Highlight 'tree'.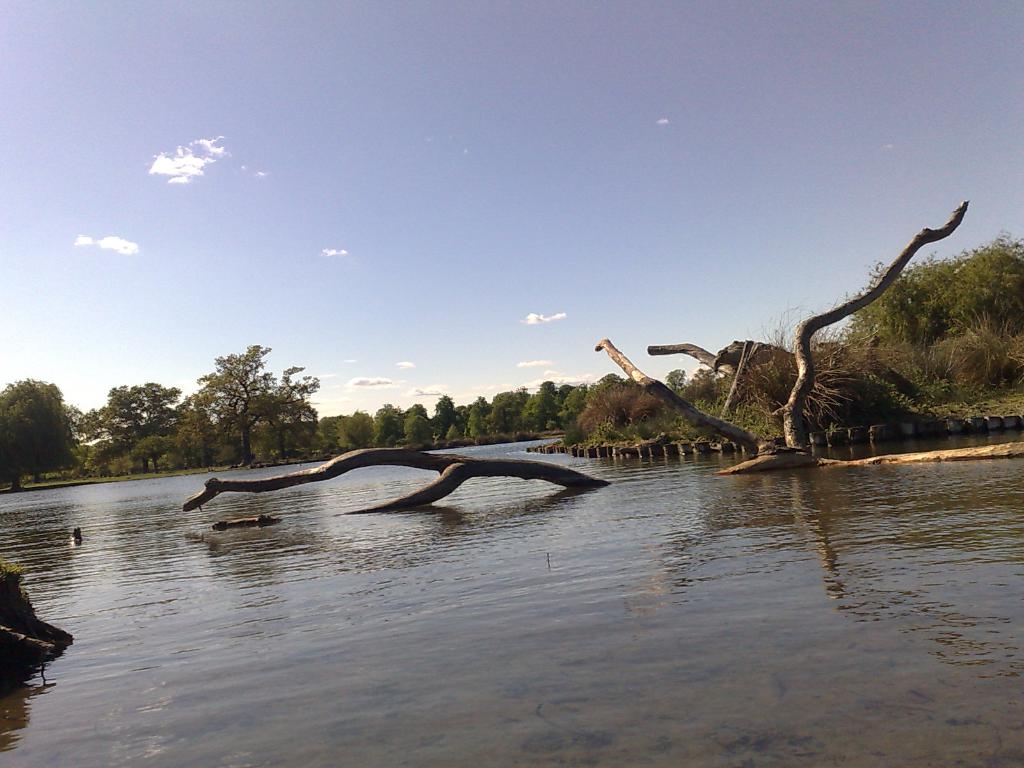
Highlighted region: (x1=188, y1=340, x2=321, y2=468).
